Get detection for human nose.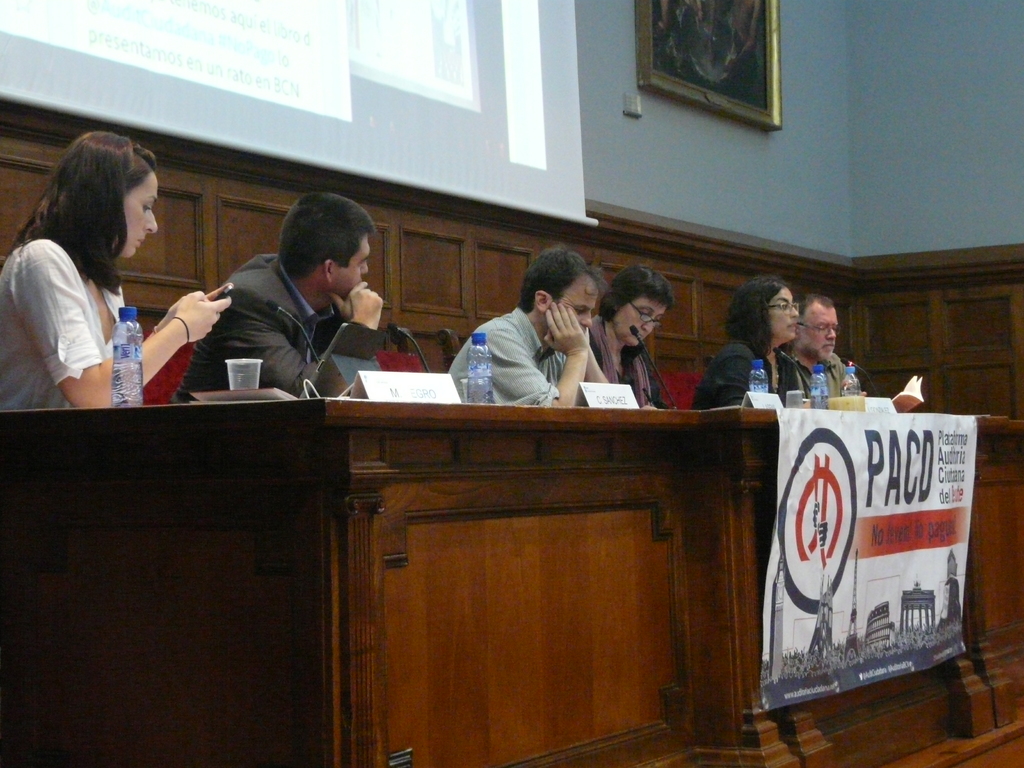
Detection: {"x1": 580, "y1": 312, "x2": 593, "y2": 327}.
